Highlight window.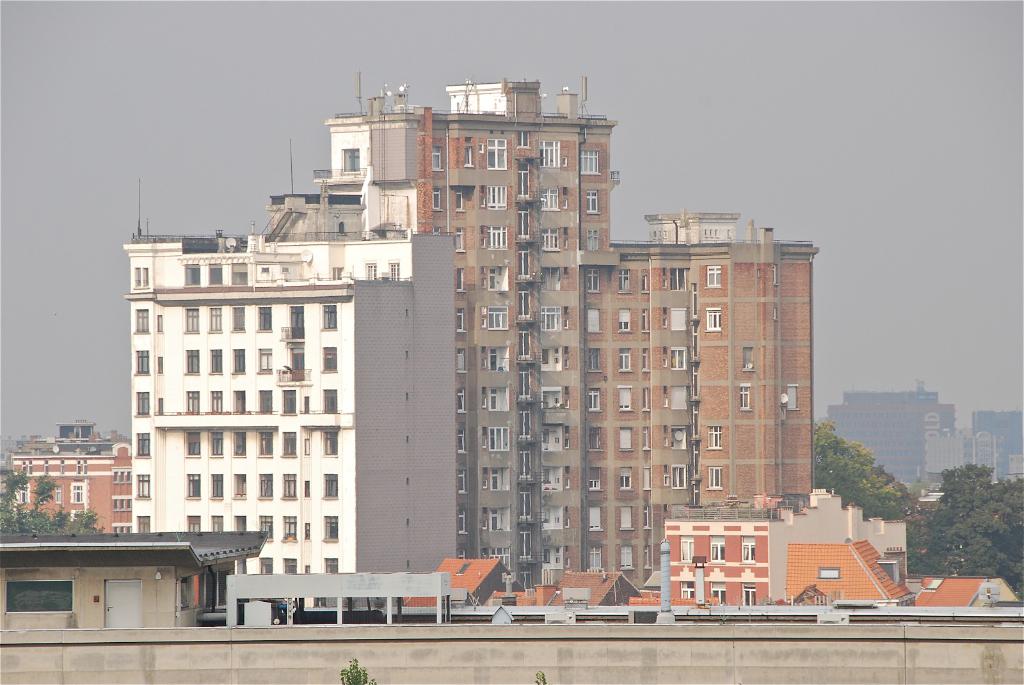
Highlighted region: box(280, 428, 301, 460).
